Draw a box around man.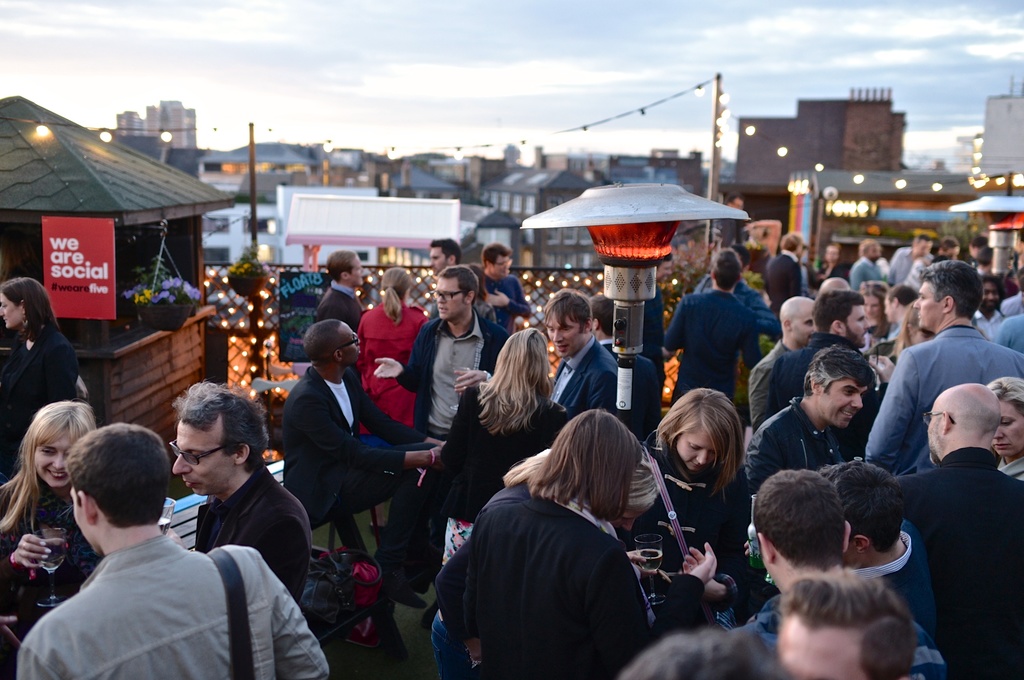
Rect(175, 378, 319, 601).
